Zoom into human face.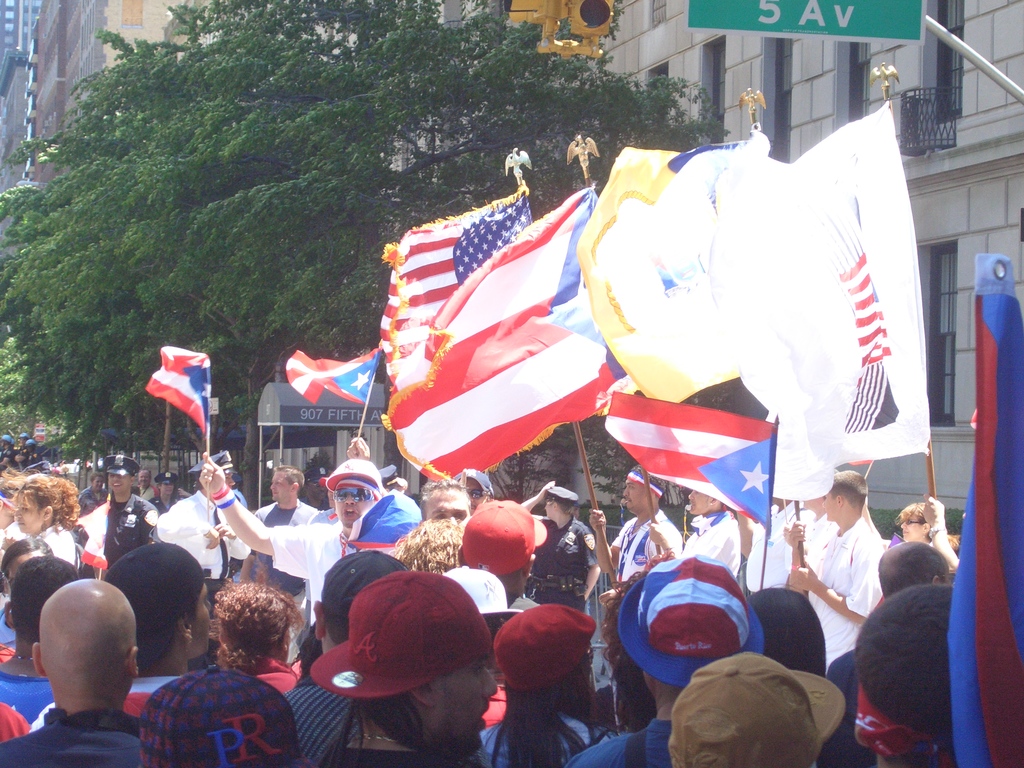
Zoom target: detection(136, 473, 150, 489).
